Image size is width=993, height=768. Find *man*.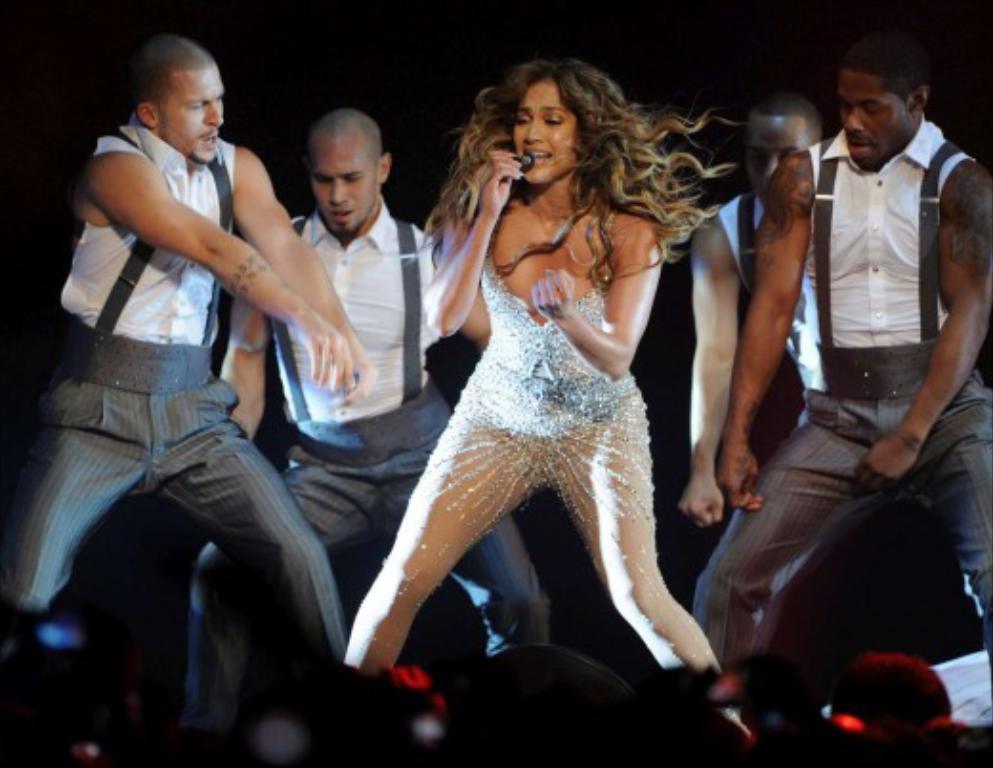
select_region(689, 27, 991, 699).
